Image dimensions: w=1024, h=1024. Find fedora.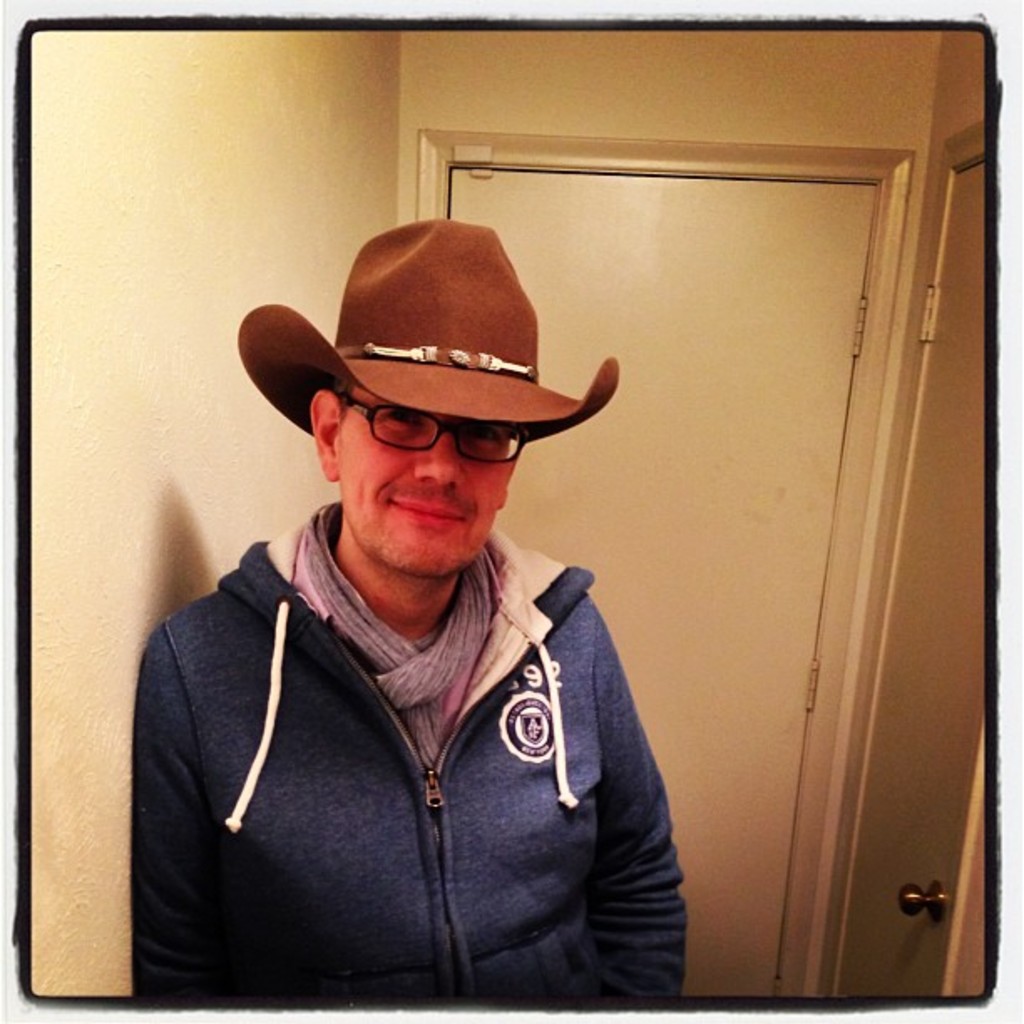
box(231, 211, 617, 425).
